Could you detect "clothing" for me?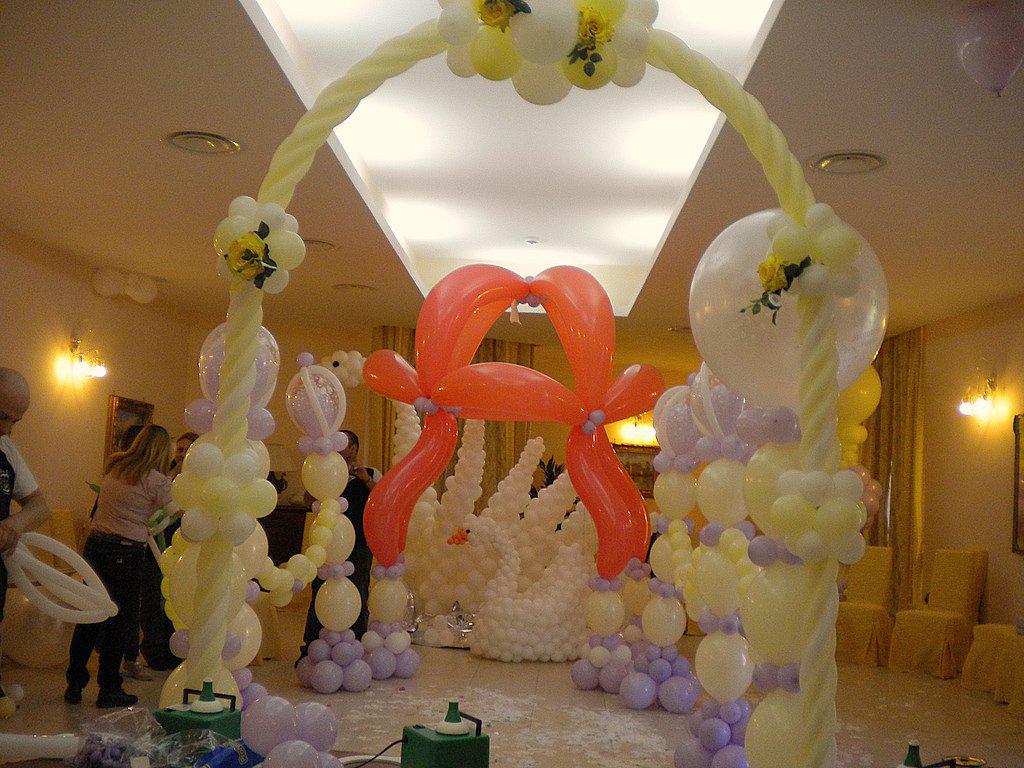
Detection result: (x1=300, y1=460, x2=385, y2=657).
